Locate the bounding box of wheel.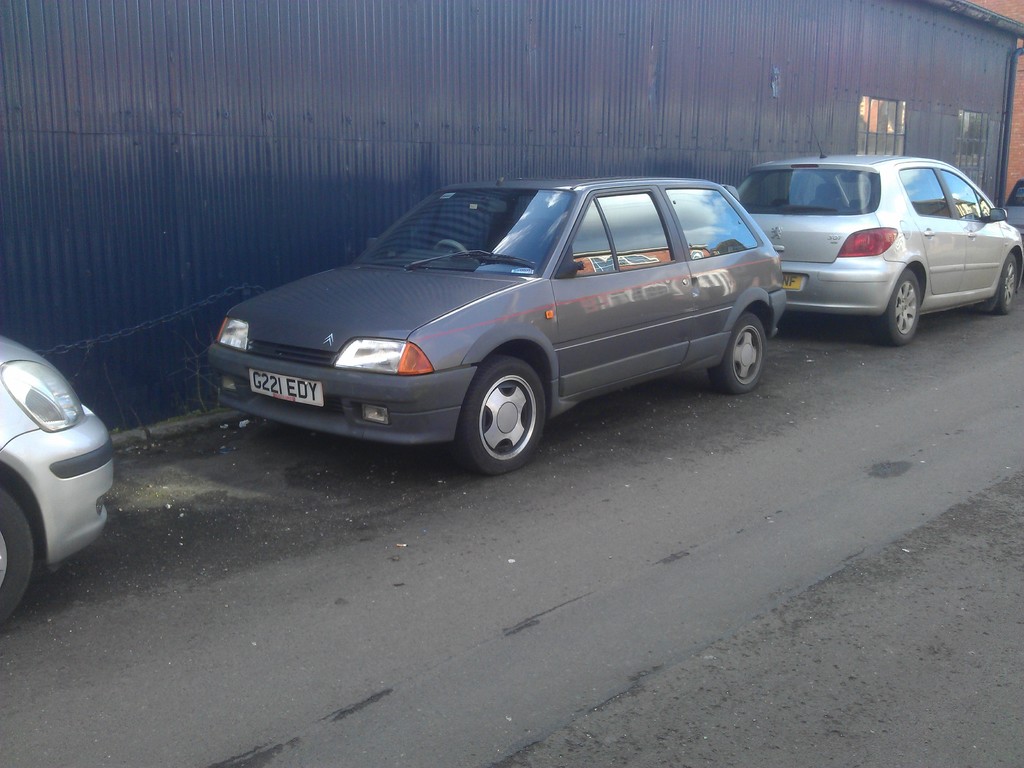
Bounding box: pyautogui.locateOnScreen(871, 269, 924, 346).
